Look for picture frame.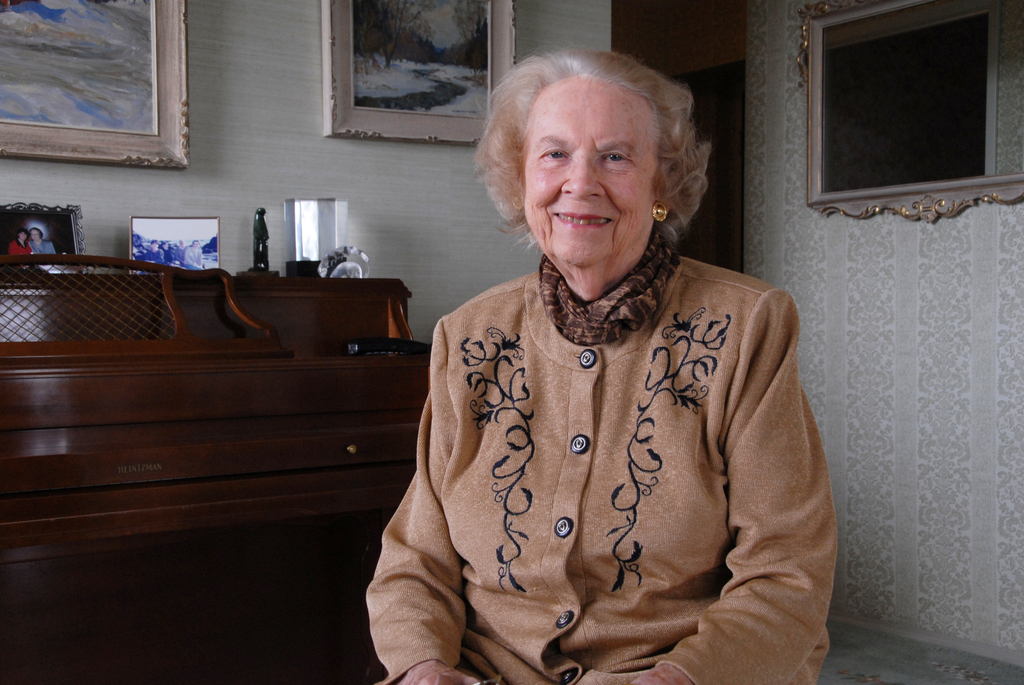
Found: locate(0, 203, 91, 280).
